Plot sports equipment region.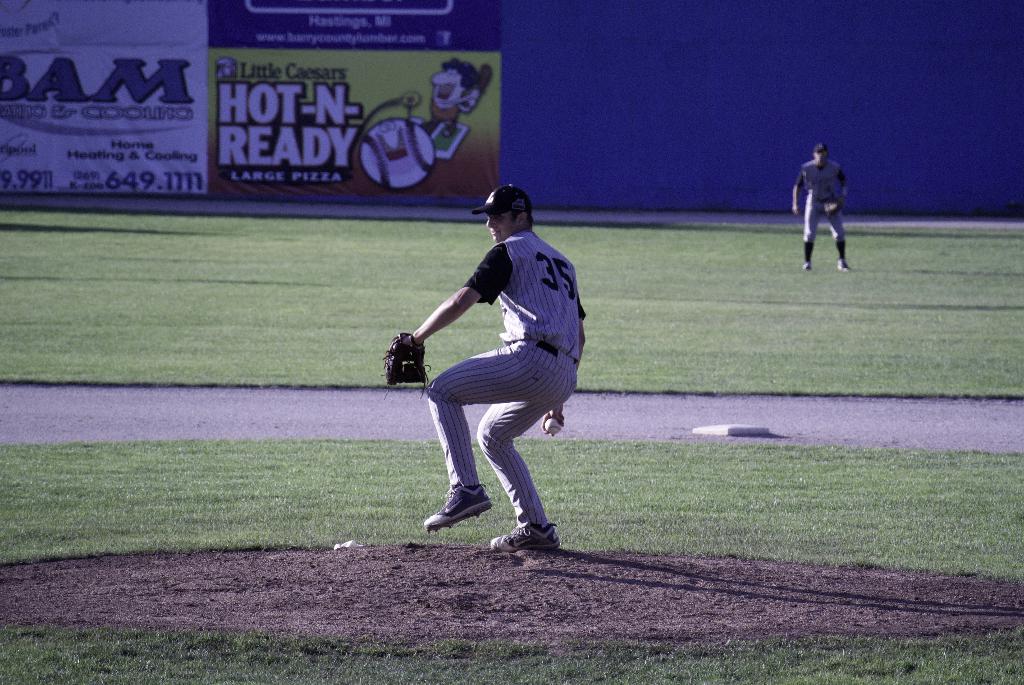
Plotted at select_region(822, 196, 847, 218).
